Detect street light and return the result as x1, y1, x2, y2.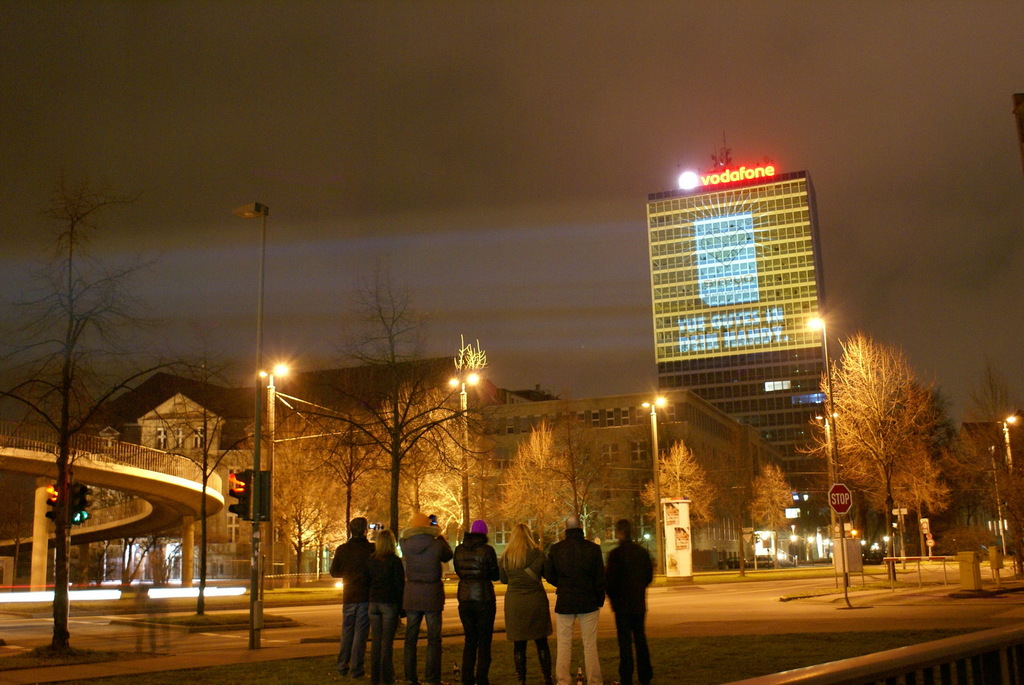
225, 201, 273, 659.
